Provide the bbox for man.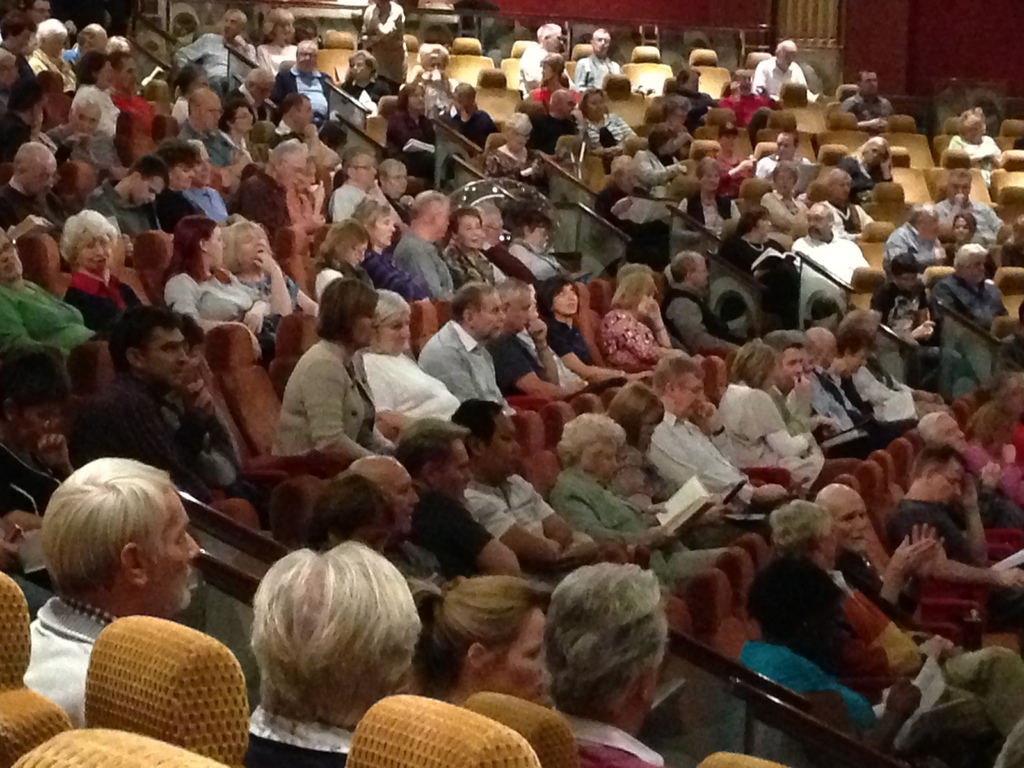
BBox(753, 127, 822, 195).
